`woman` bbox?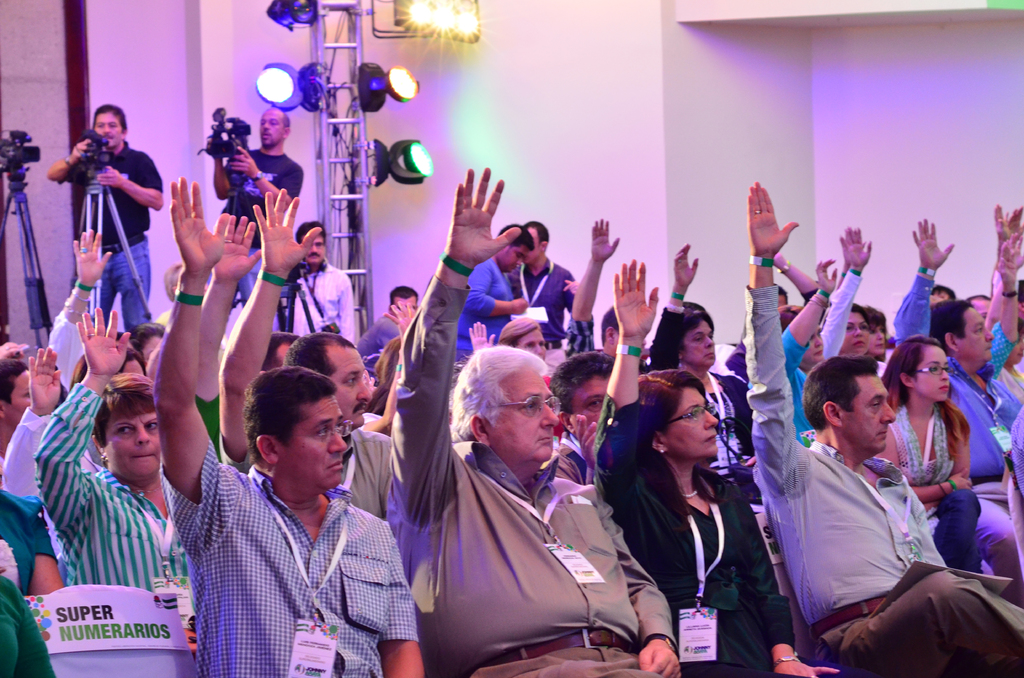
BBox(892, 331, 996, 621)
